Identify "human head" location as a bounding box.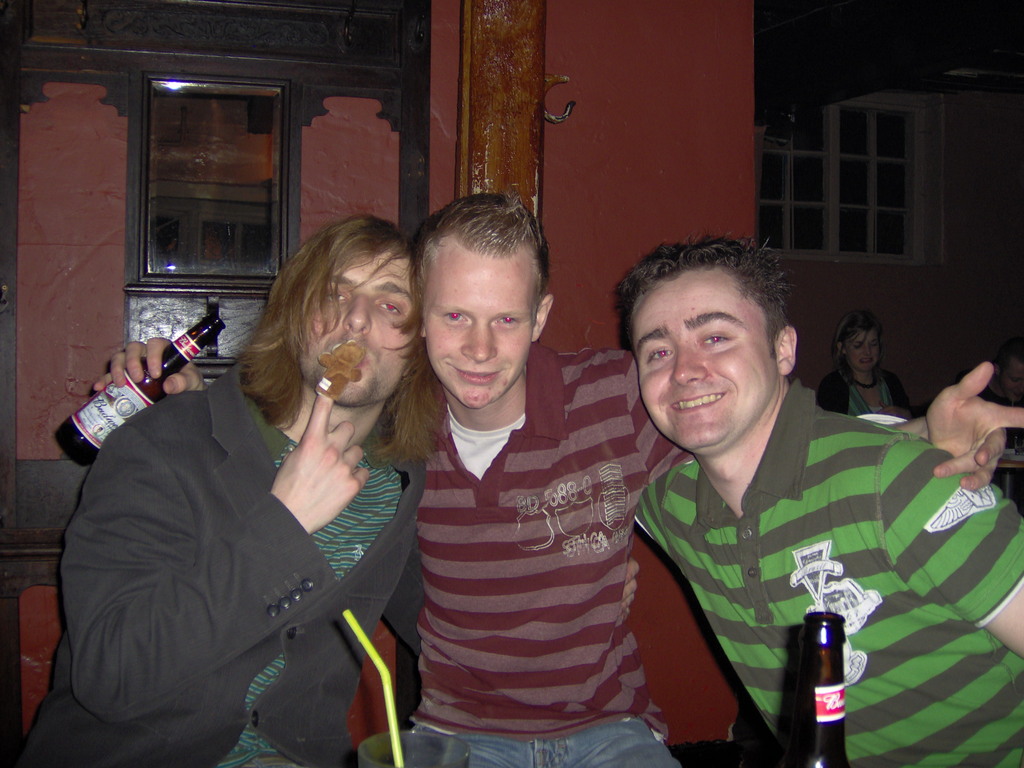
x1=995 y1=342 x2=1023 y2=396.
